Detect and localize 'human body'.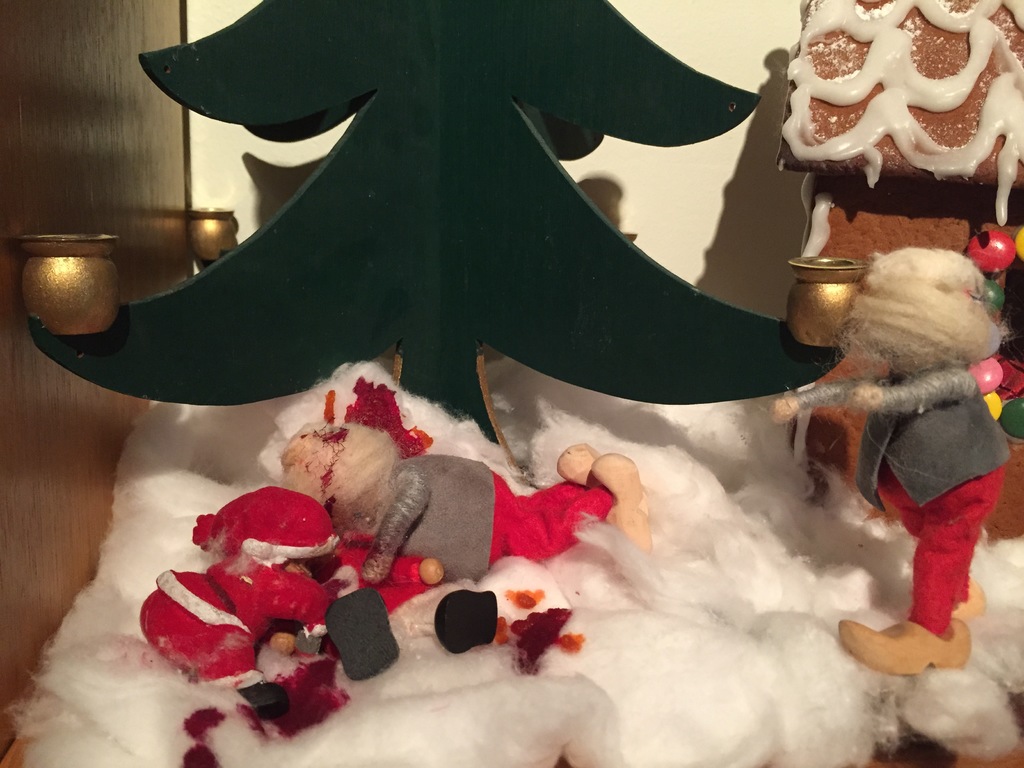
Localized at bbox=(772, 246, 1010, 678).
